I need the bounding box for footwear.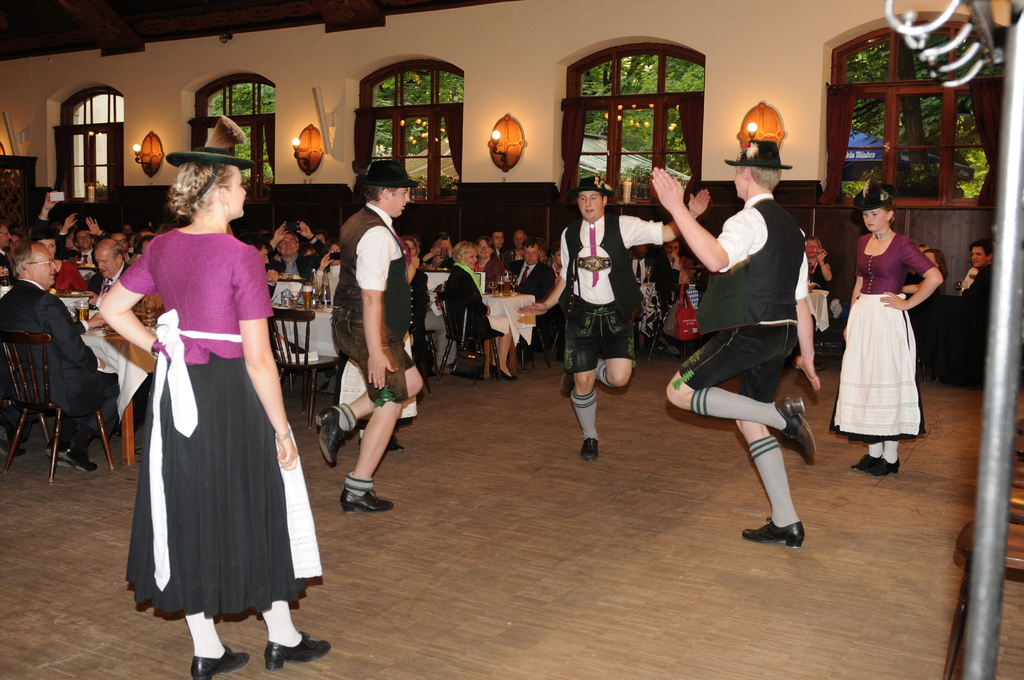
Here it is: {"left": 869, "top": 448, "right": 902, "bottom": 477}.
